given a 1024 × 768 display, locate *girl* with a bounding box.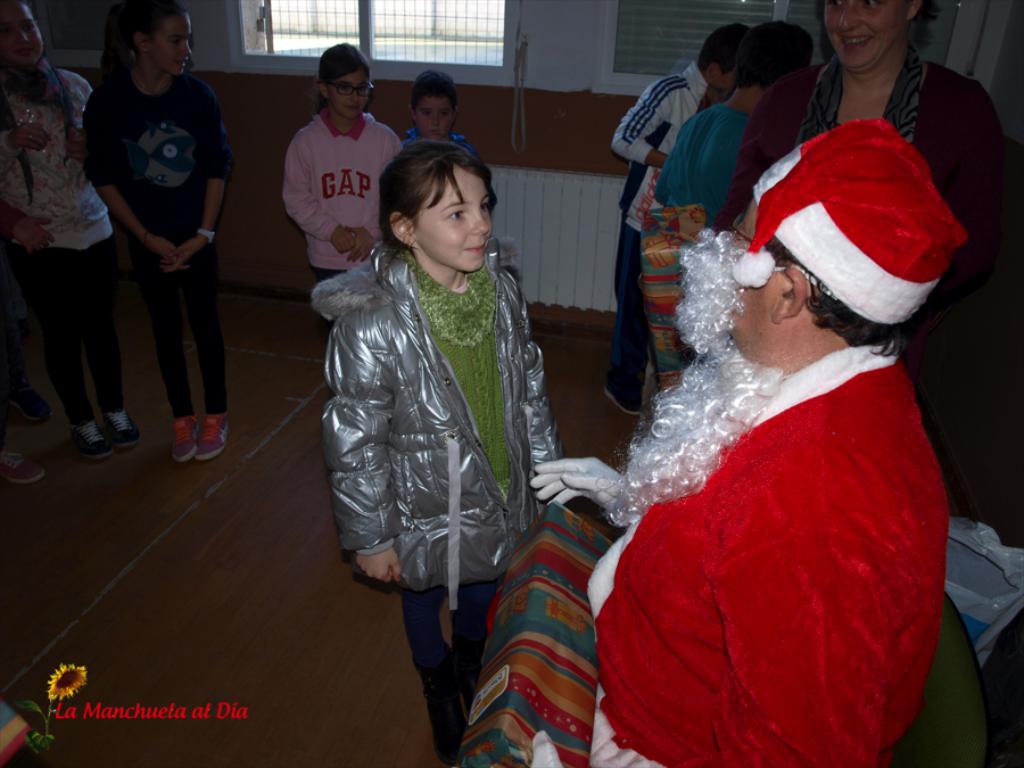
Located: [3, 1, 121, 449].
